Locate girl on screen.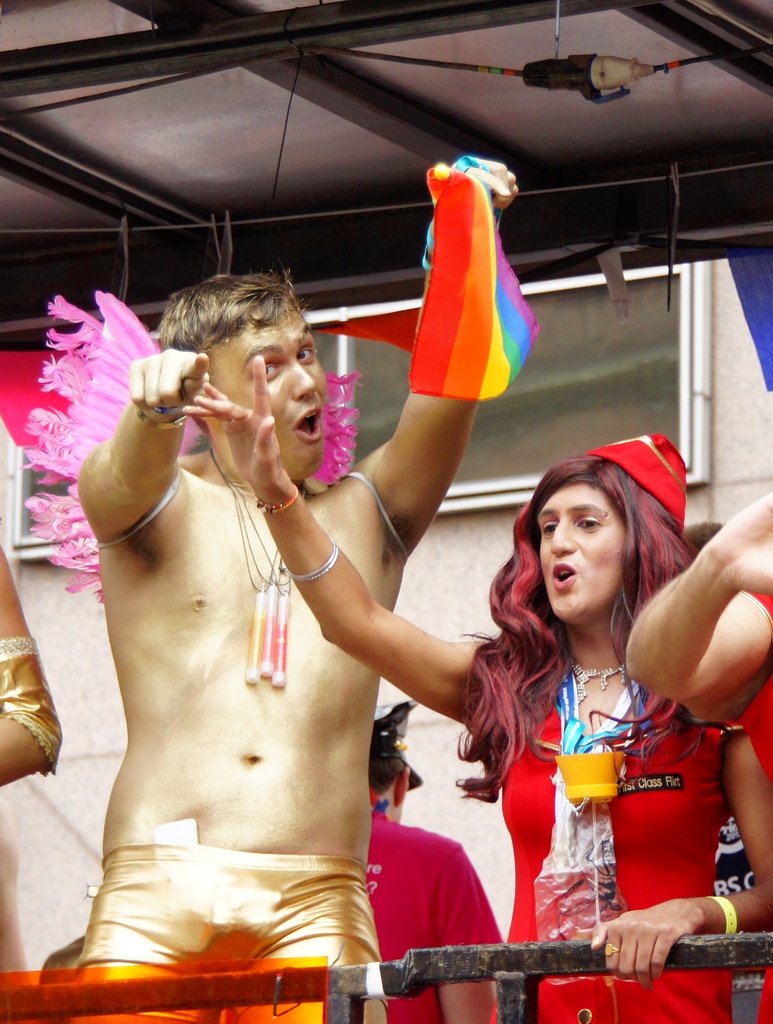
On screen at Rect(182, 349, 772, 1023).
